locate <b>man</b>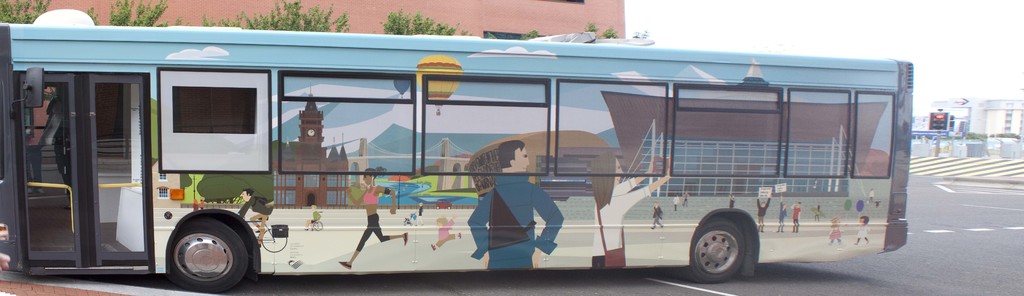
detection(668, 193, 677, 215)
